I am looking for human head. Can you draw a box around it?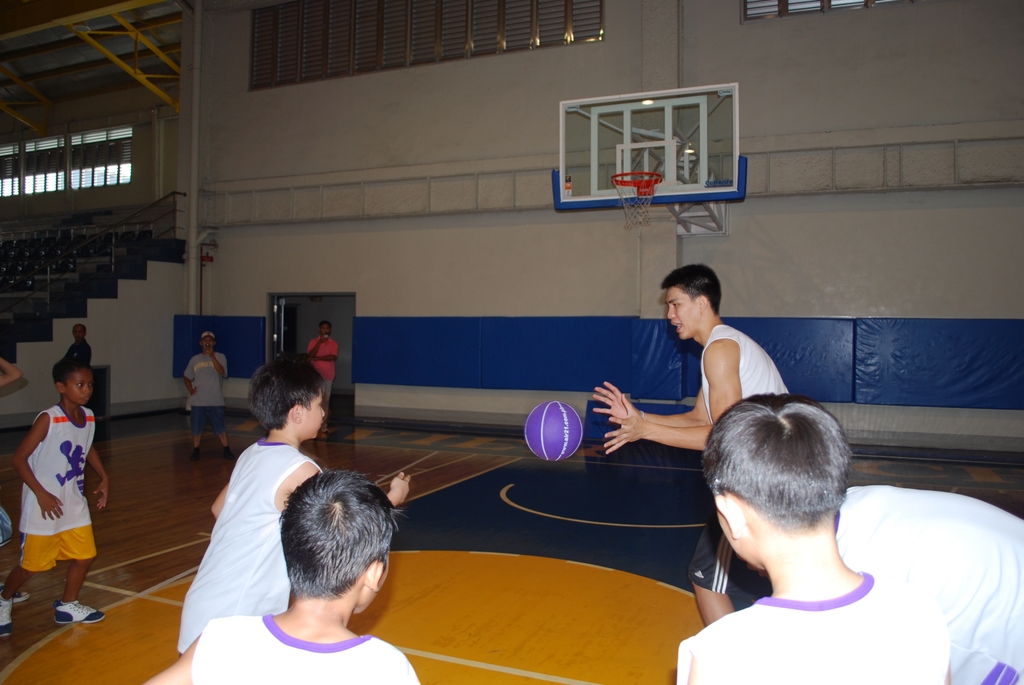
Sure, the bounding box is <bbox>657, 267, 722, 337</bbox>.
